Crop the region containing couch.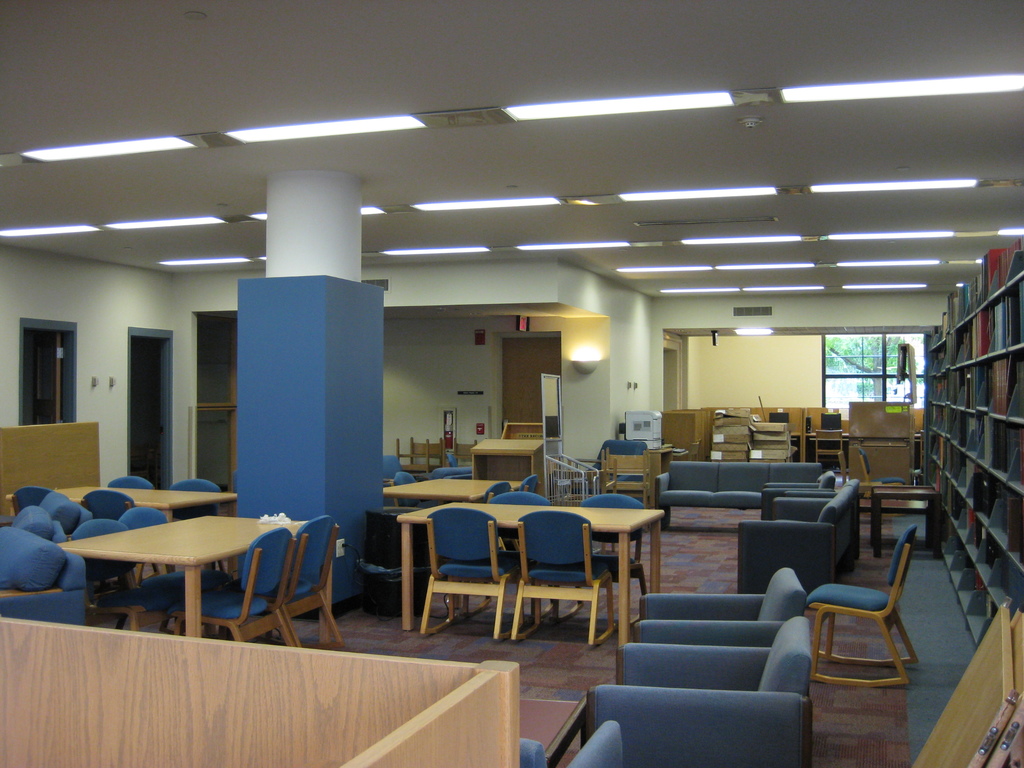
Crop region: region(657, 461, 832, 523).
